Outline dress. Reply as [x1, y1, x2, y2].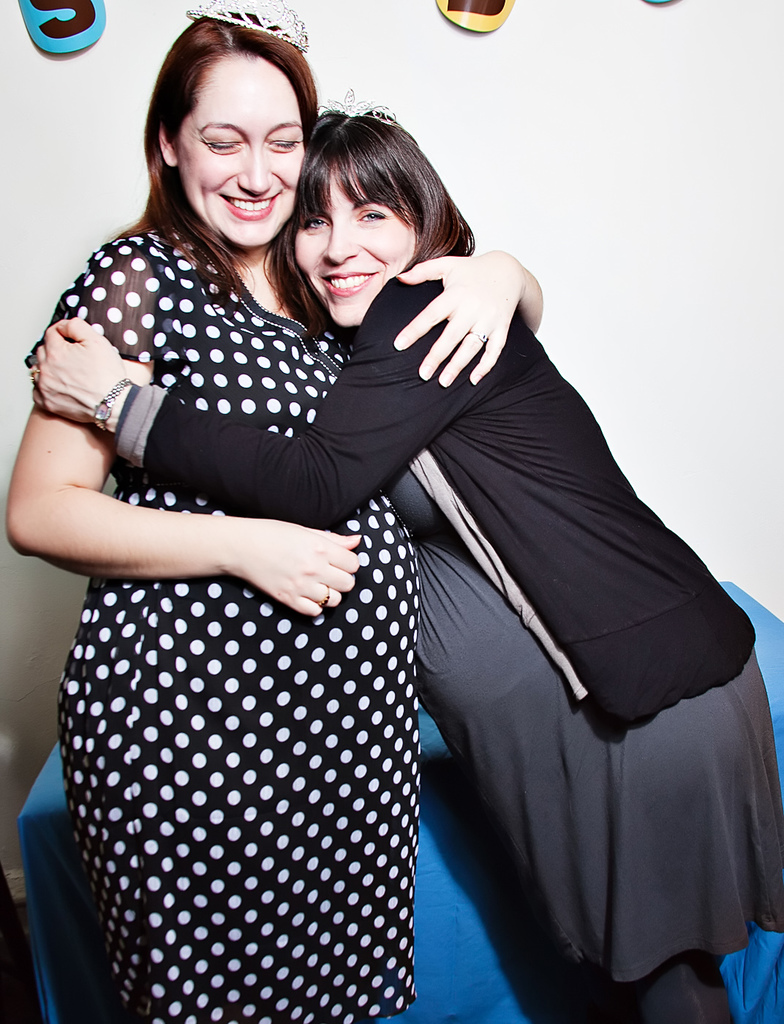
[29, 226, 427, 1023].
